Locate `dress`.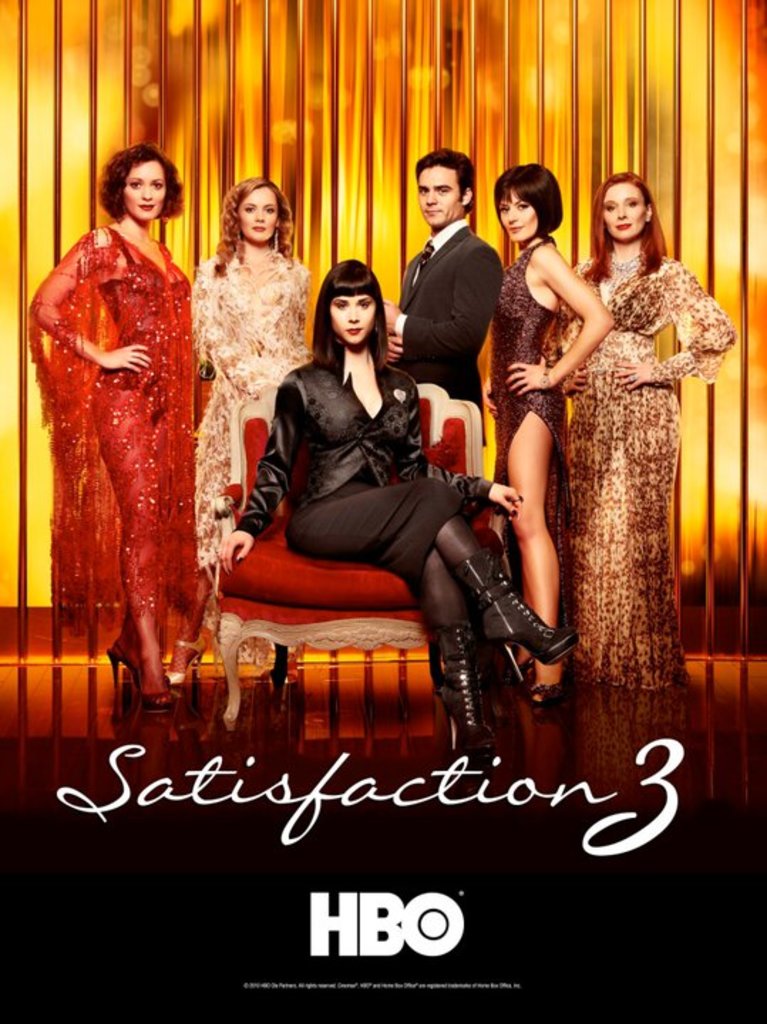
Bounding box: pyautogui.locateOnScreen(195, 246, 316, 587).
